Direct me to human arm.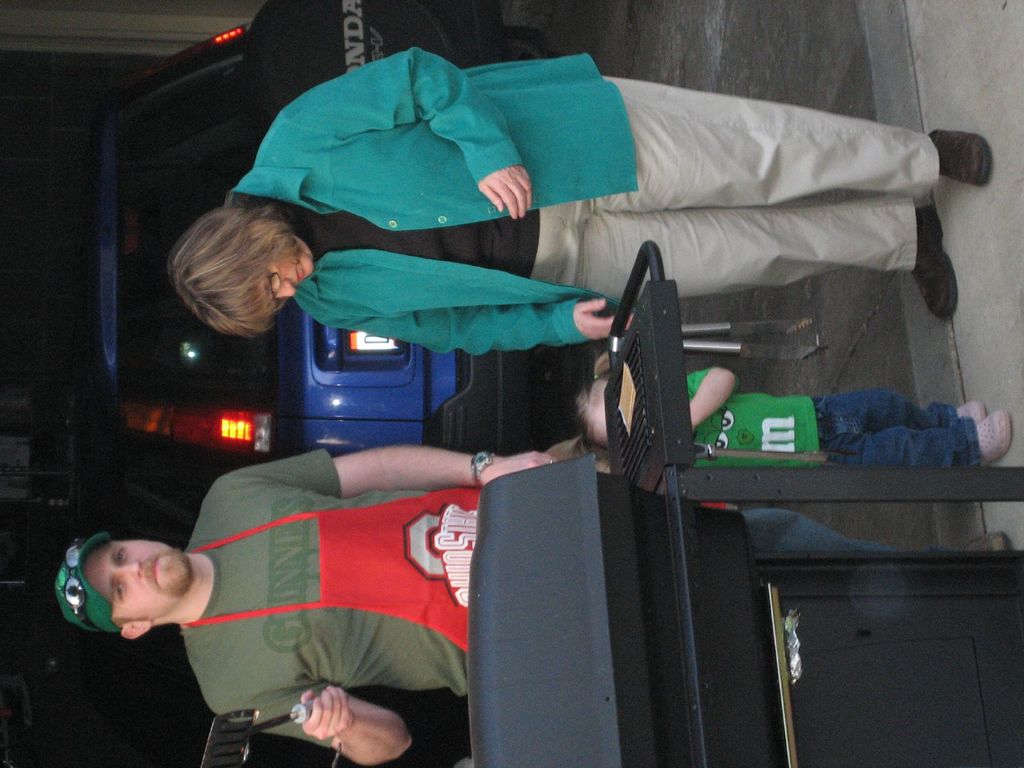
Direction: (312, 294, 632, 359).
